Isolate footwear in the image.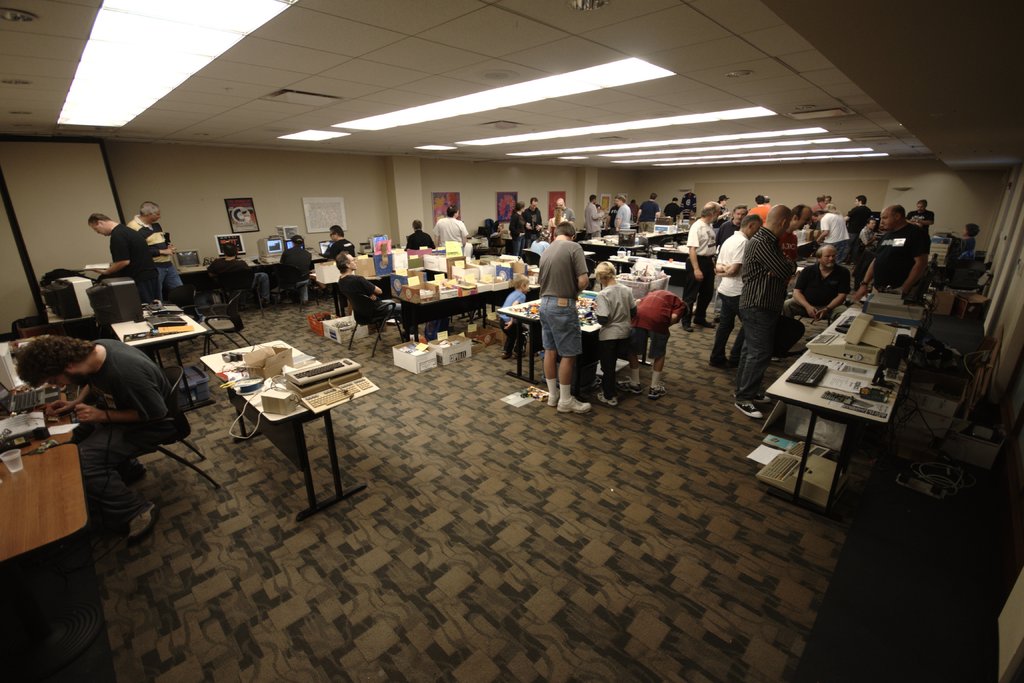
Isolated region: l=552, t=386, r=598, b=415.
